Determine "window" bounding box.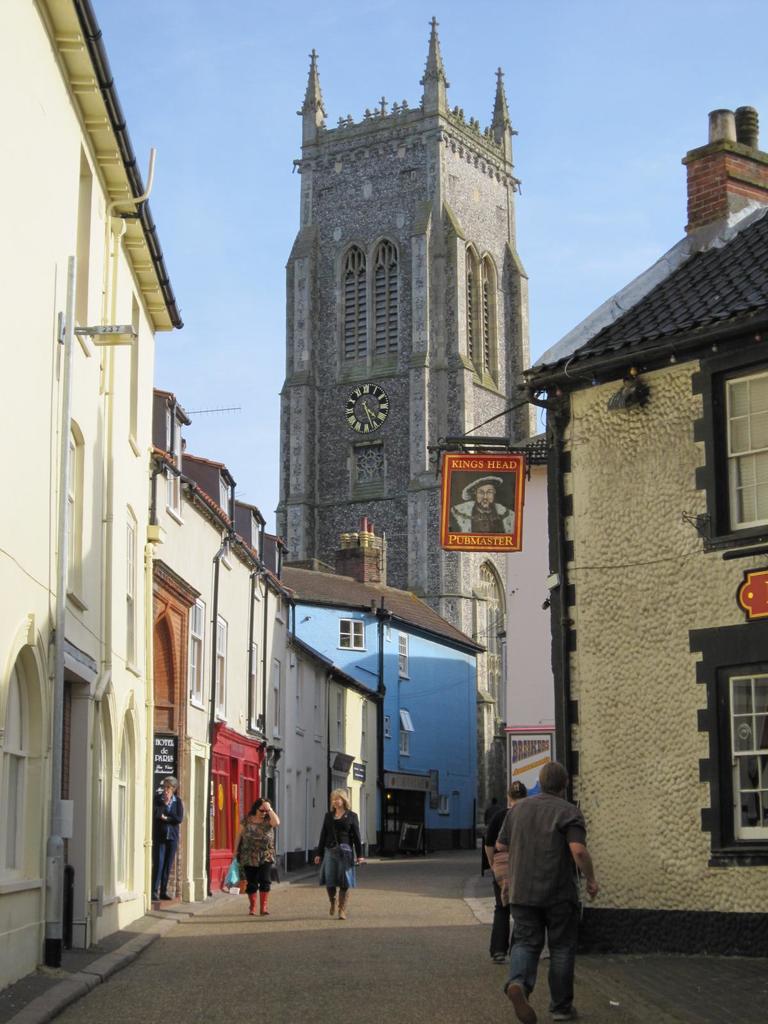
Determined: (x1=327, y1=225, x2=412, y2=387).
